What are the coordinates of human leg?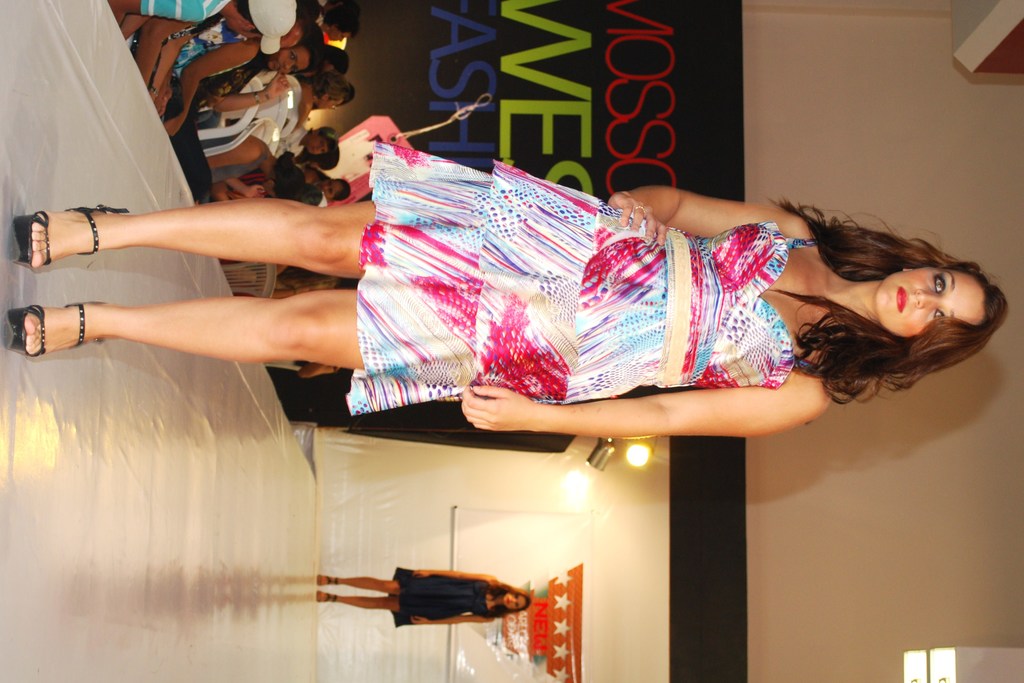
select_region(317, 591, 428, 616).
